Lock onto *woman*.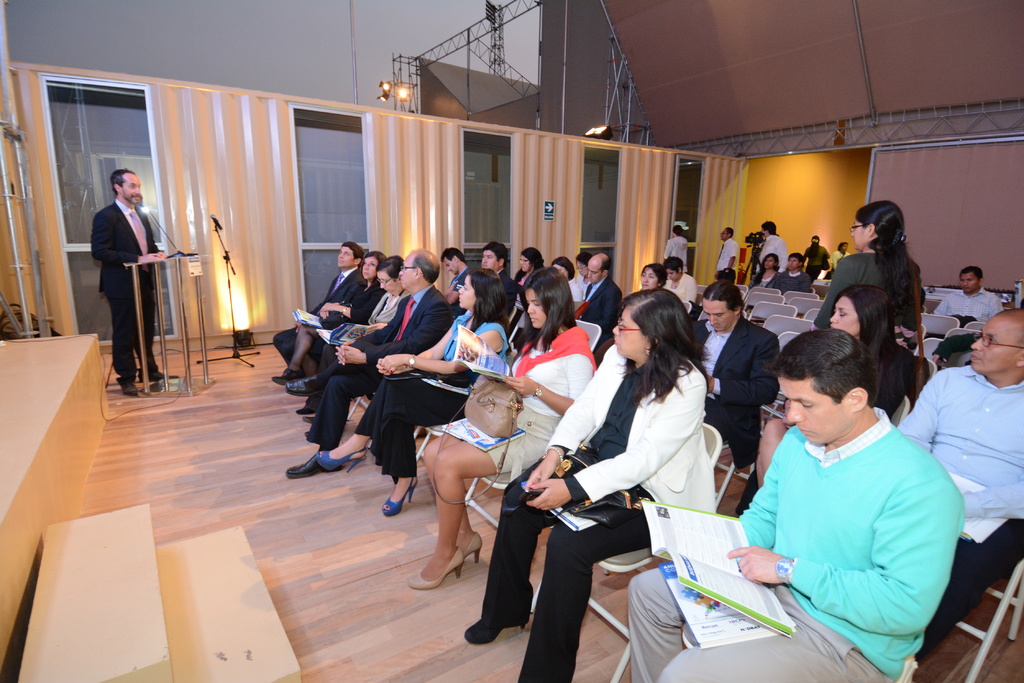
Locked: box=[552, 257, 582, 301].
